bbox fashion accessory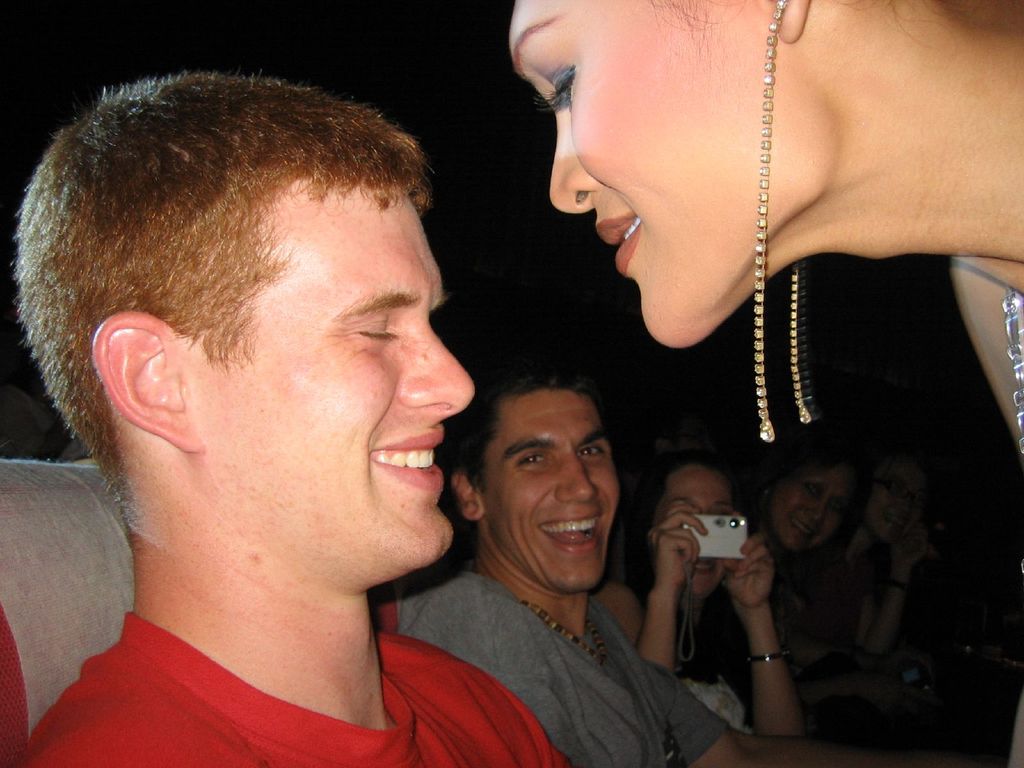
box=[997, 287, 1023, 463]
